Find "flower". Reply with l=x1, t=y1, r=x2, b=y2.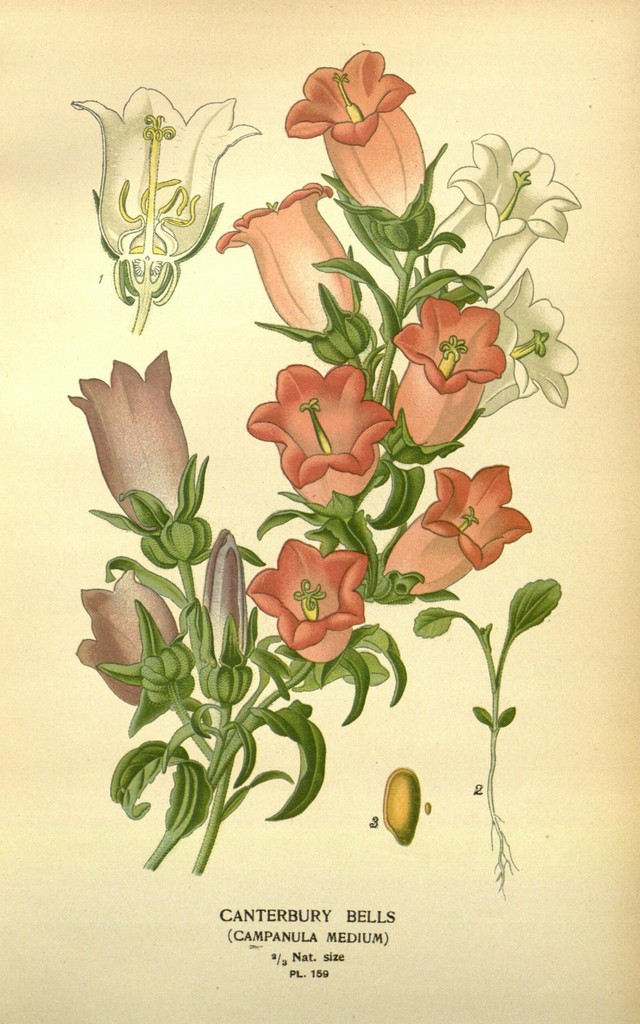
l=216, t=173, r=353, b=364.
